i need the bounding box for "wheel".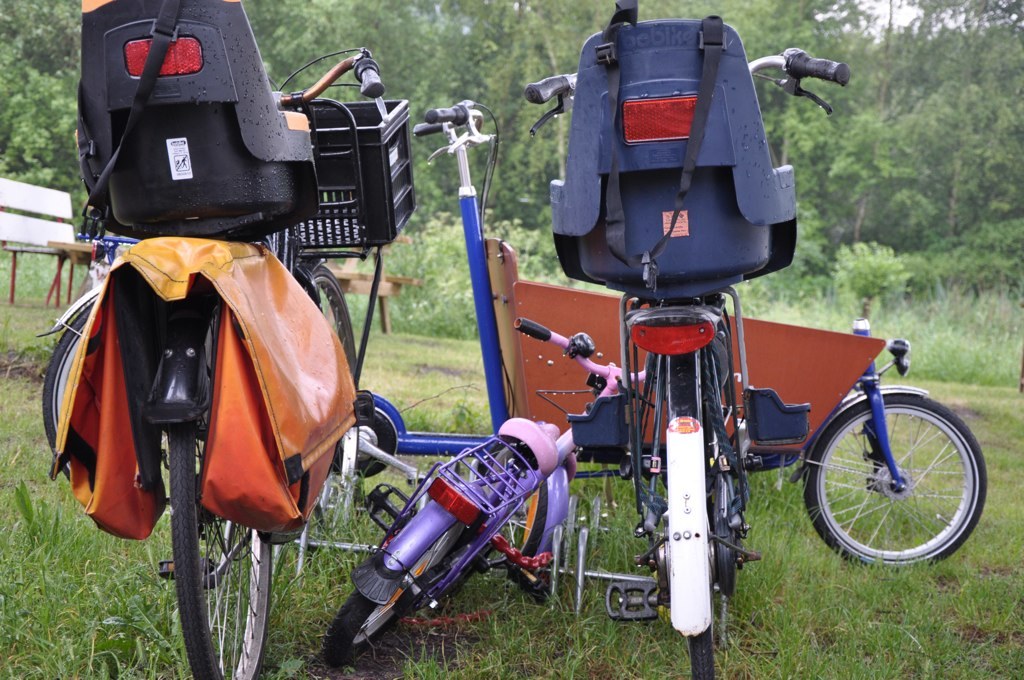
Here it is: l=323, t=522, r=464, b=669.
